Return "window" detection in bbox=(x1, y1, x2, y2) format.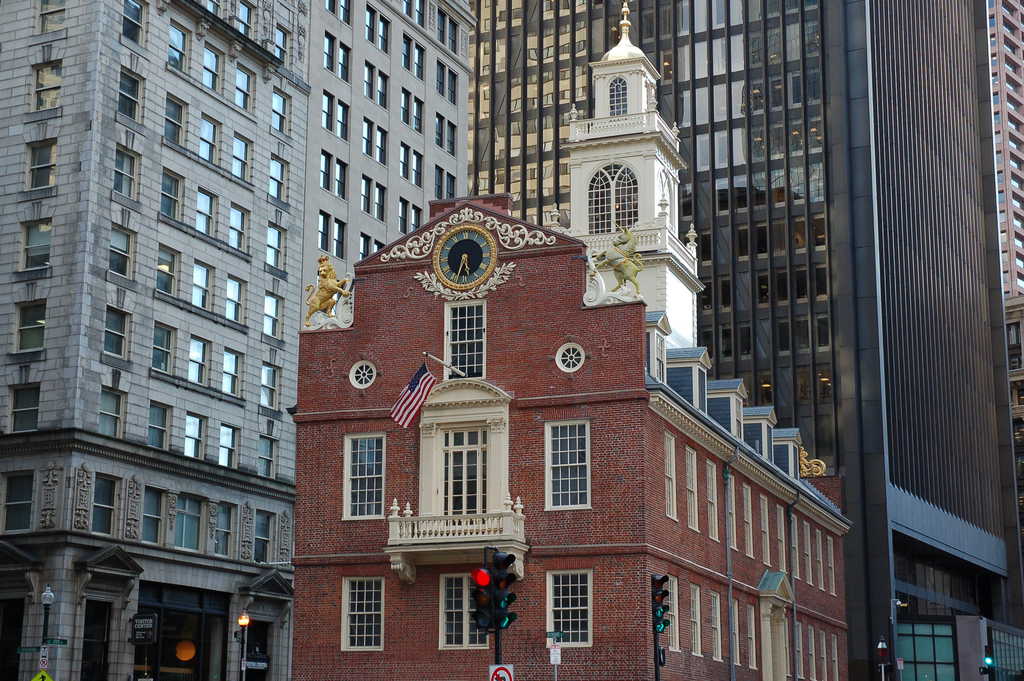
bbox=(166, 22, 178, 71).
